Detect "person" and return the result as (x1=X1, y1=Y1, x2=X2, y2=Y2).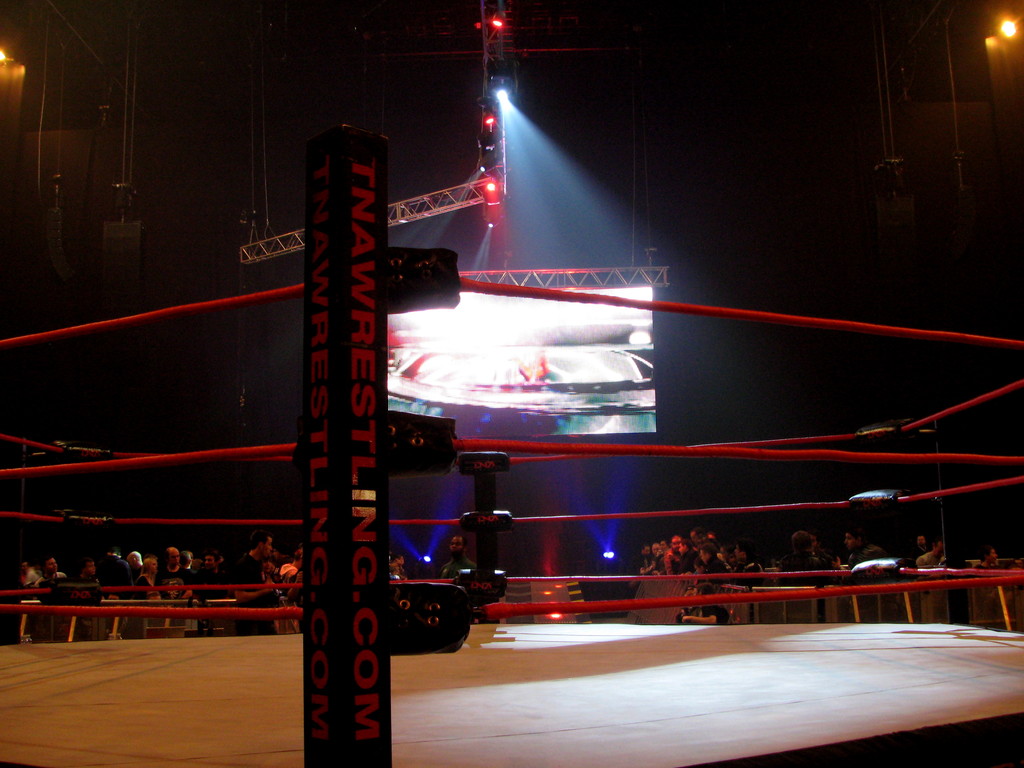
(x1=784, y1=531, x2=828, y2=568).
